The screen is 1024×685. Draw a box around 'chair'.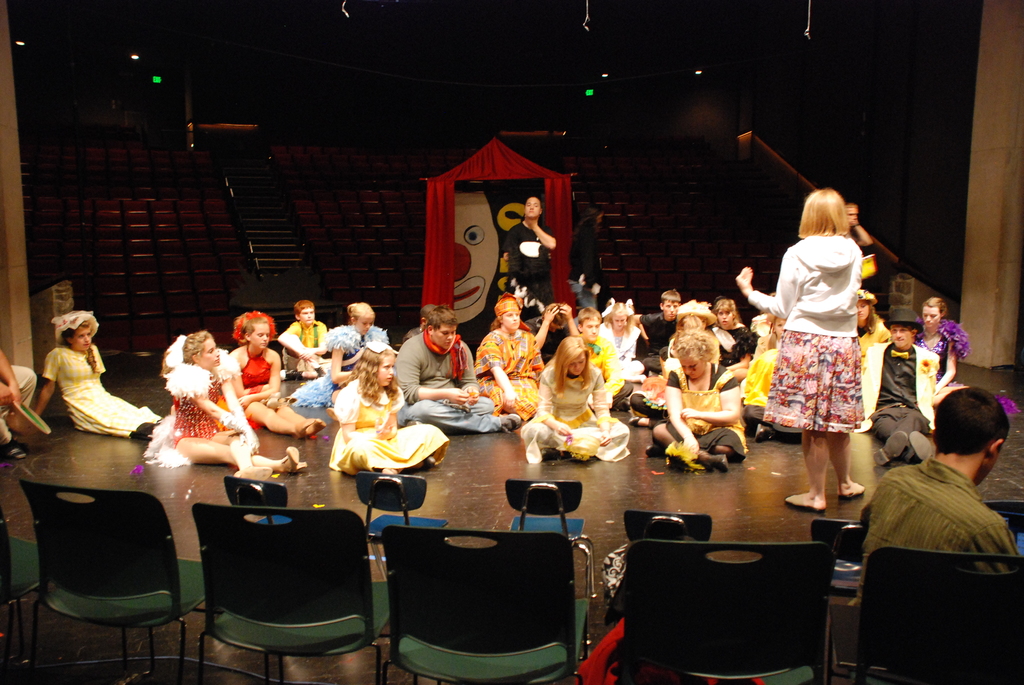
detection(856, 548, 1023, 684).
